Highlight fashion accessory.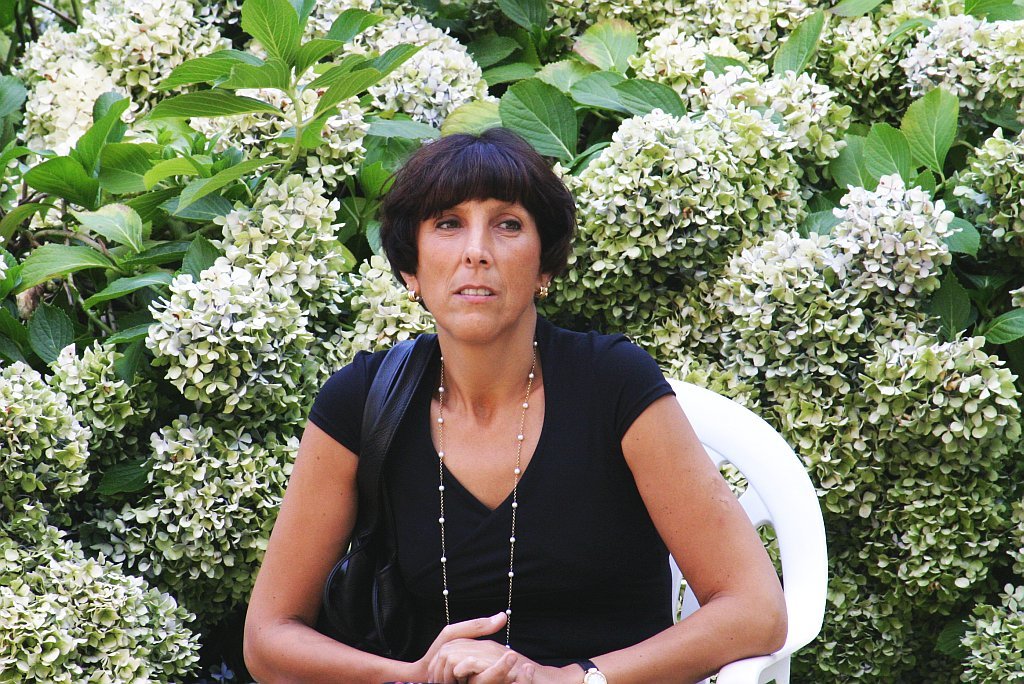
Highlighted region: [left=576, top=657, right=609, bottom=683].
